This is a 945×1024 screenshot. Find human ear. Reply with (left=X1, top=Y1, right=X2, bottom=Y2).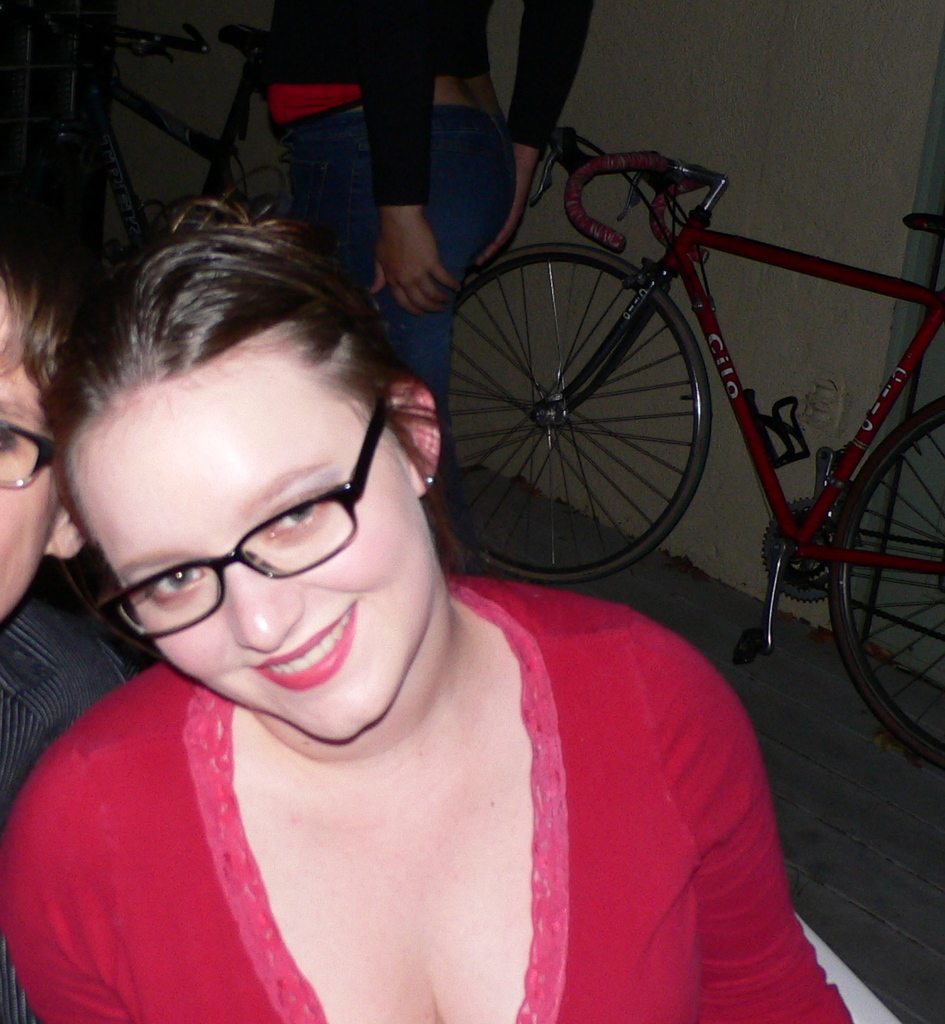
(left=46, top=507, right=88, bottom=561).
